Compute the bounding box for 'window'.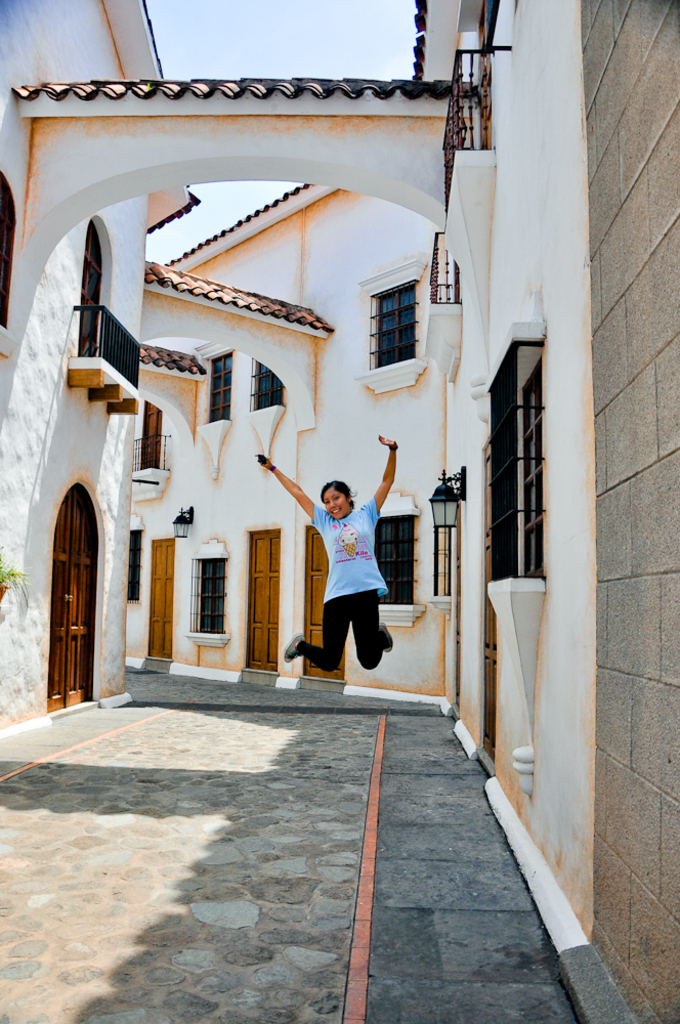
bbox=[484, 316, 540, 590].
